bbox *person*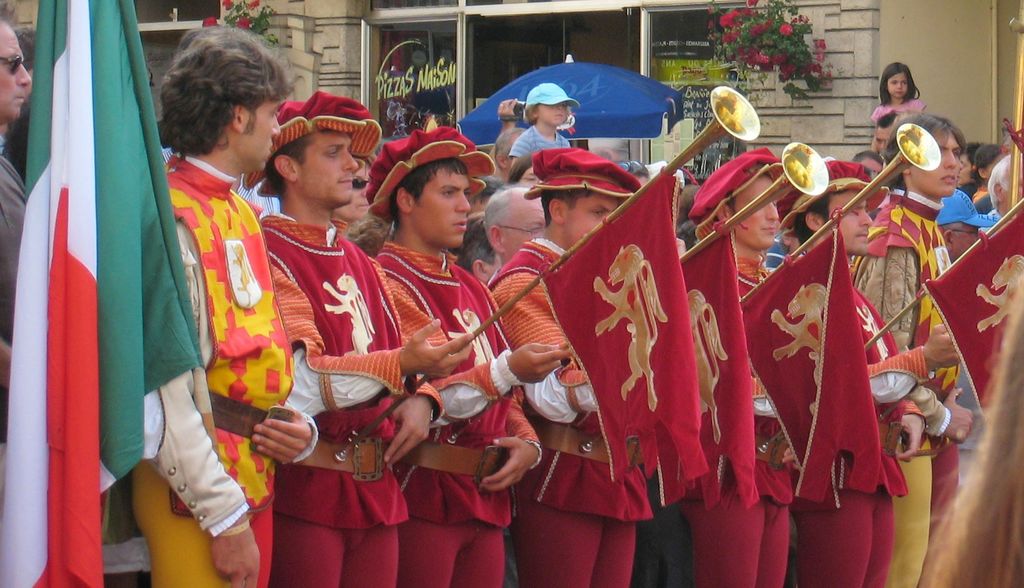
[851,112,963,587]
